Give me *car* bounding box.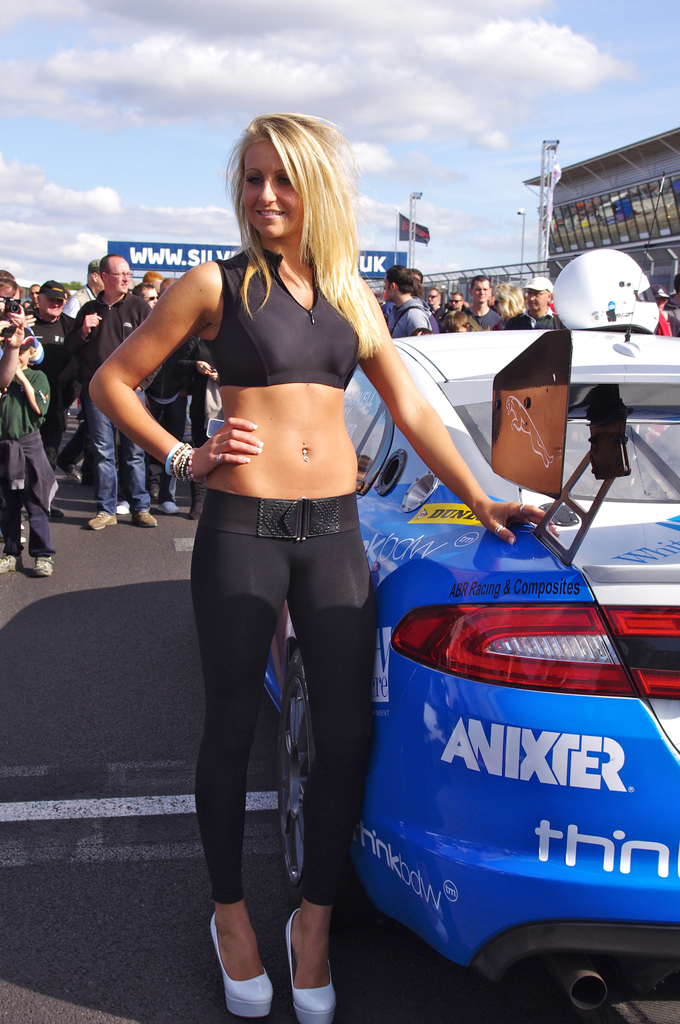
box=[264, 179, 679, 1015].
